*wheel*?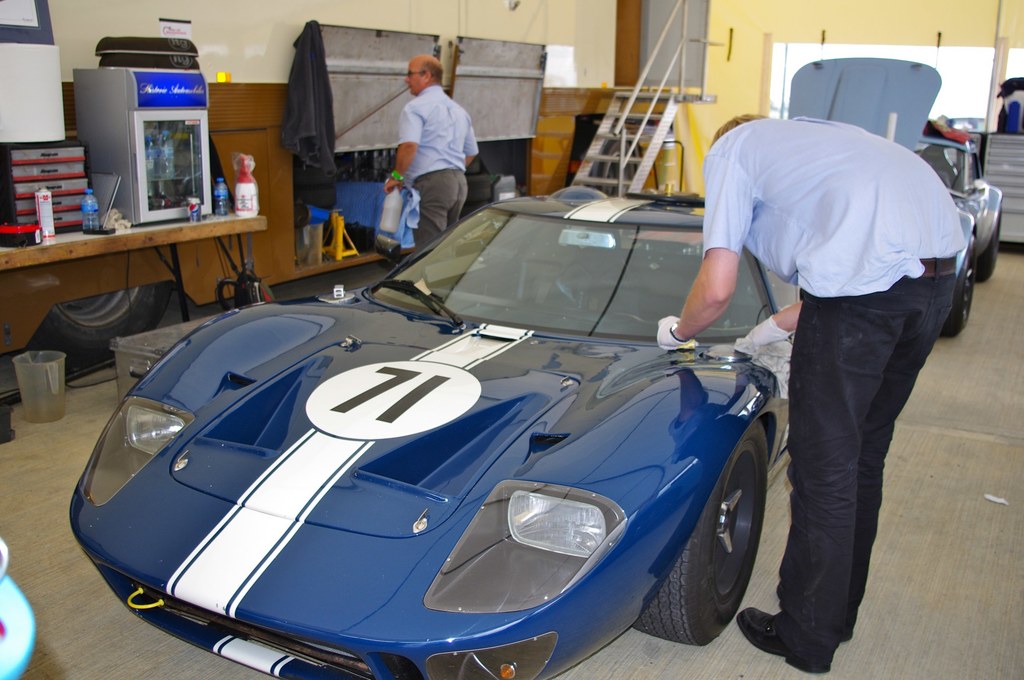
BBox(945, 253, 975, 339)
